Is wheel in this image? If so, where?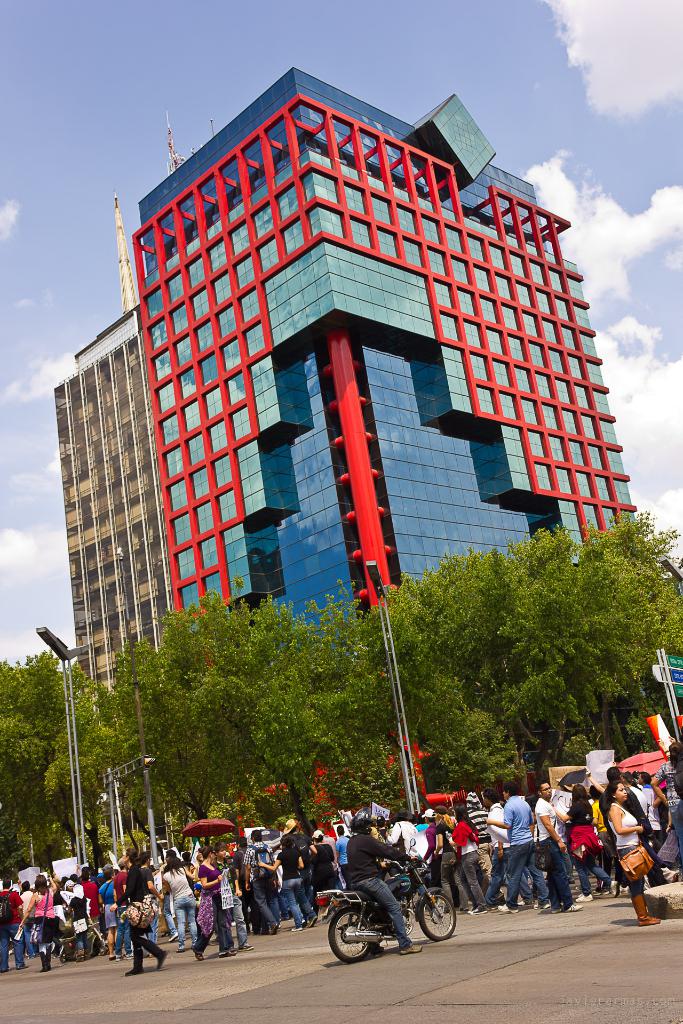
Yes, at Rect(103, 942, 108, 955).
